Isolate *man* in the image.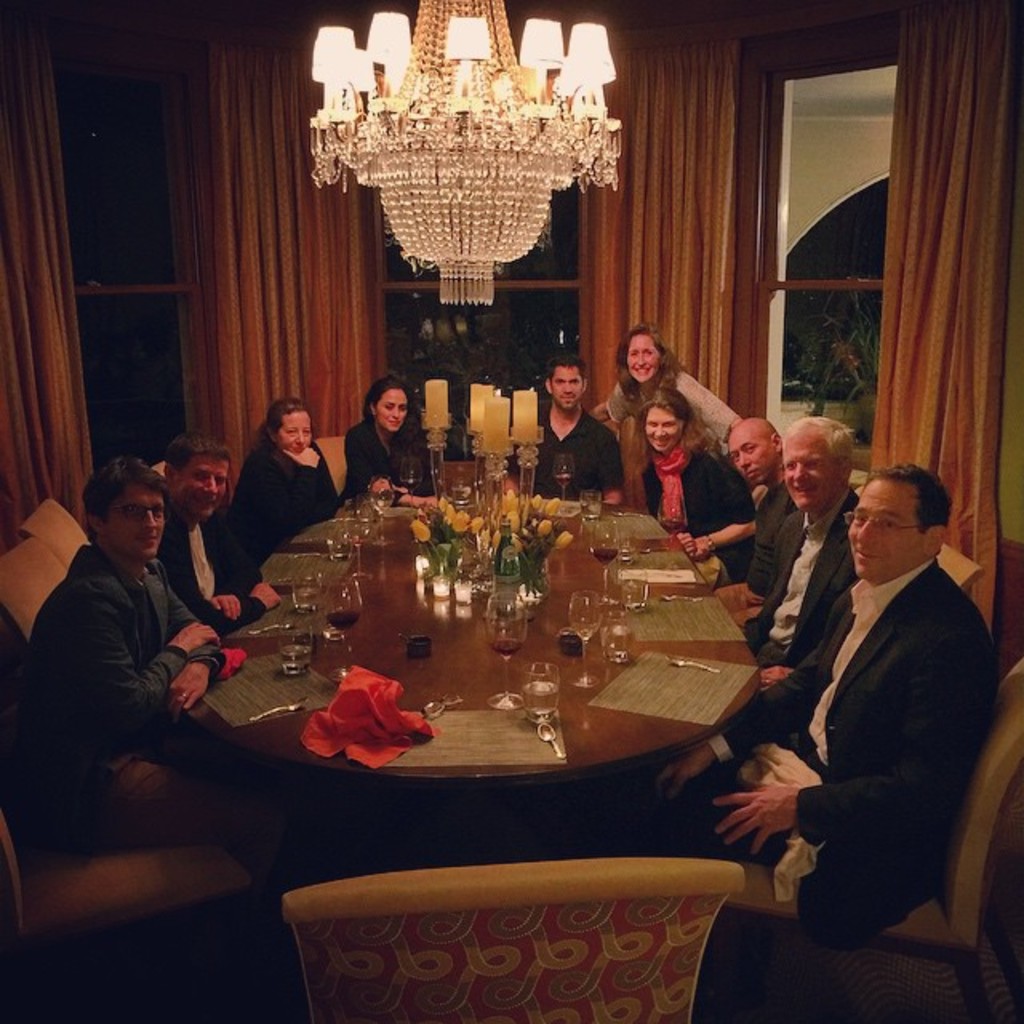
Isolated region: rect(608, 442, 1014, 928).
